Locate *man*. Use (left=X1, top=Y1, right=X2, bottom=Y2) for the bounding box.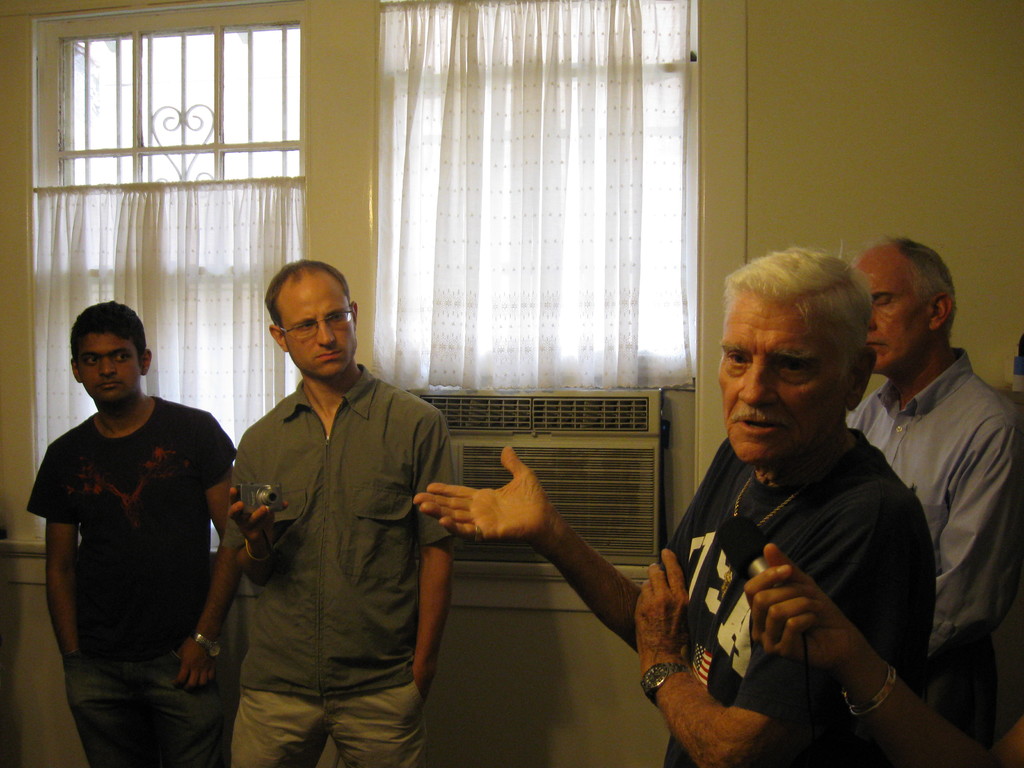
(left=202, top=250, right=459, bottom=759).
